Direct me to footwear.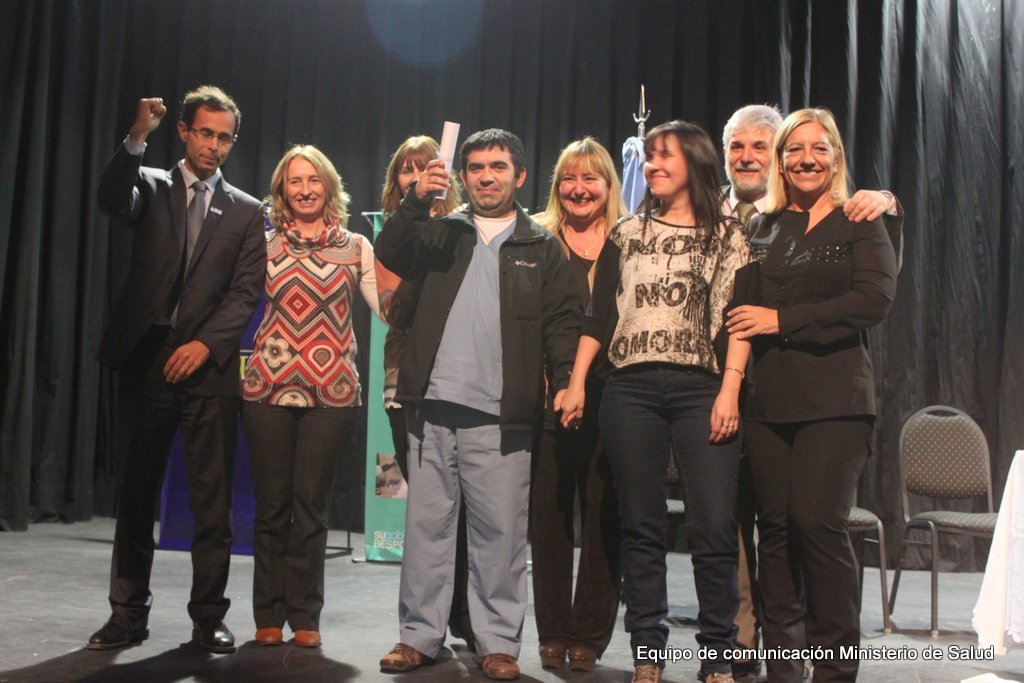
Direction: box(290, 629, 323, 647).
